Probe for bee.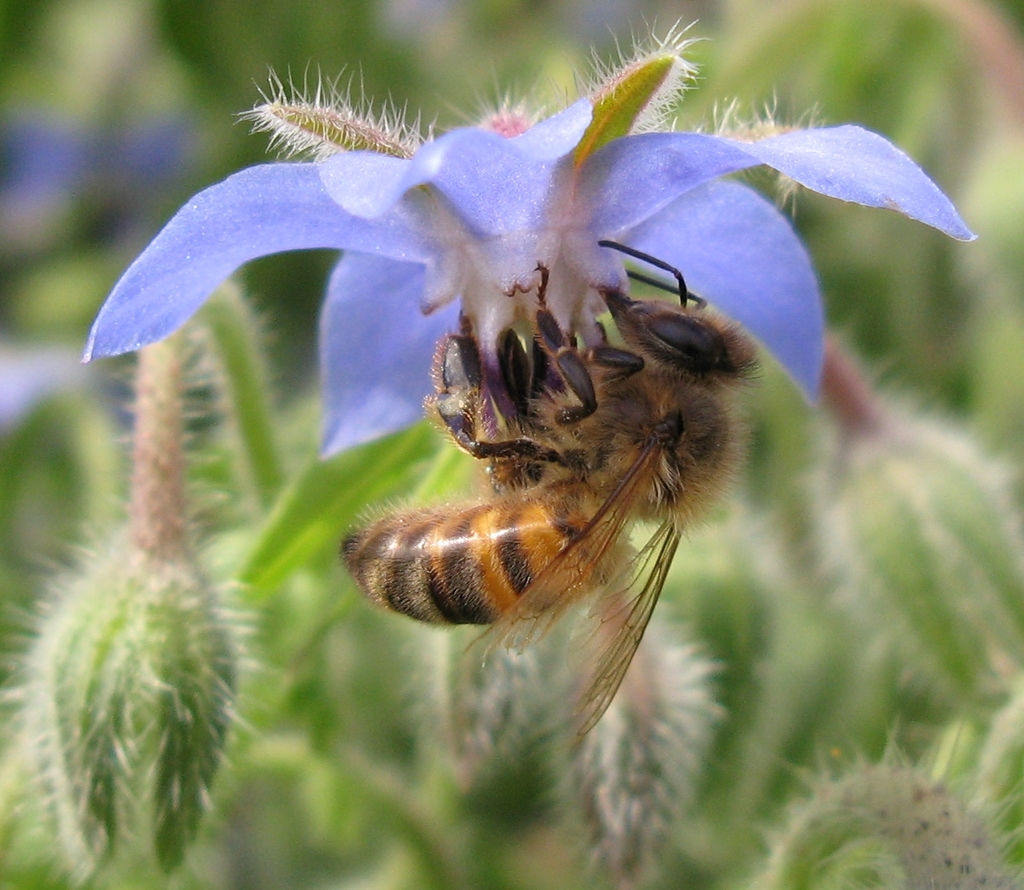
Probe result: 326/209/779/740.
